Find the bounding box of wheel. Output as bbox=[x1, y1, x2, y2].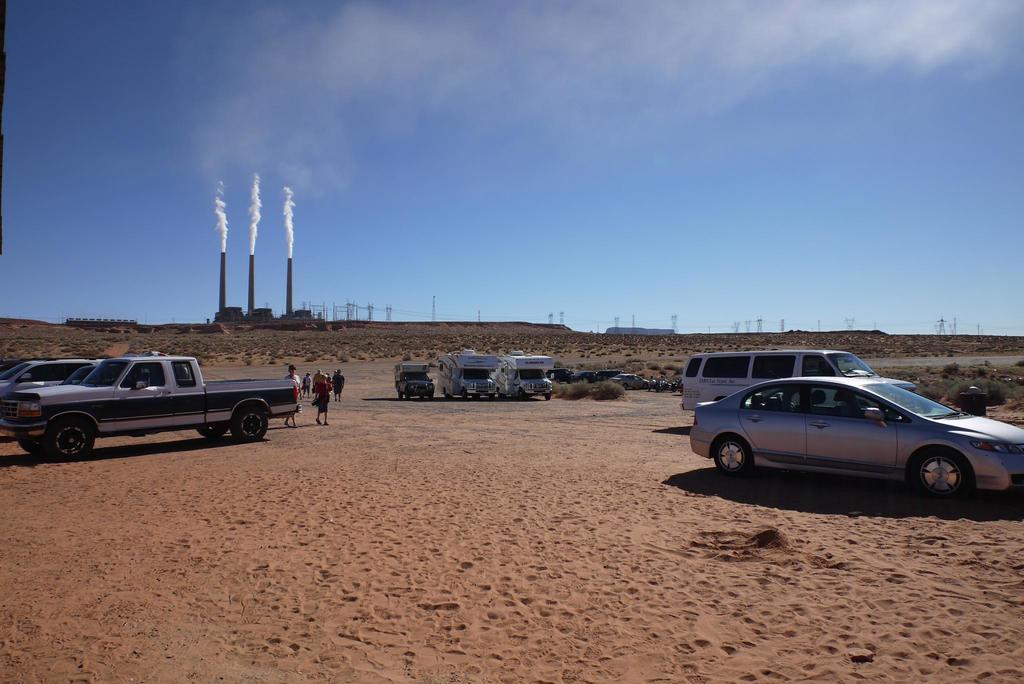
bbox=[429, 394, 435, 398].
